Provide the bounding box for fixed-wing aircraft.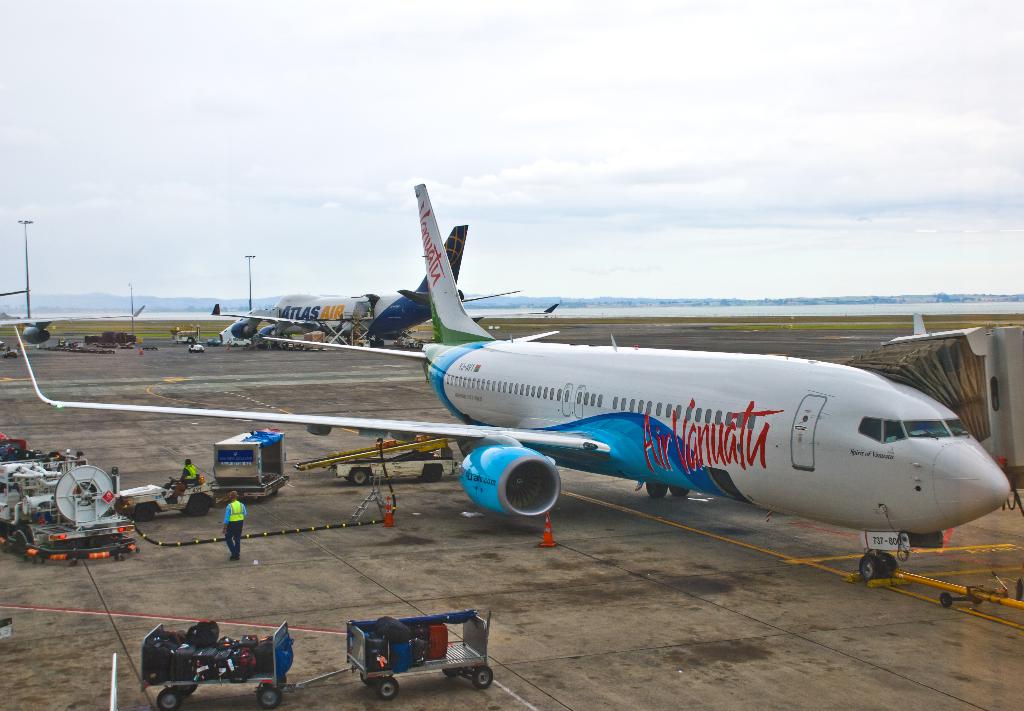
(left=0, top=307, right=147, bottom=329).
